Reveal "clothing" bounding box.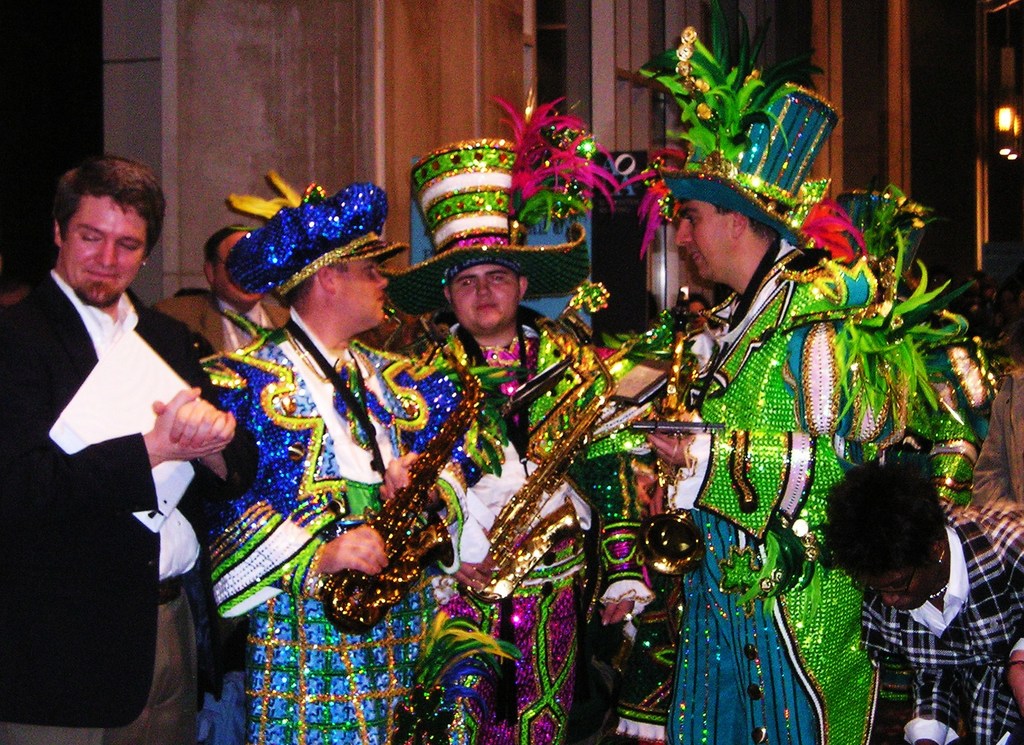
Revealed: {"left": 0, "top": 266, "right": 262, "bottom": 744}.
